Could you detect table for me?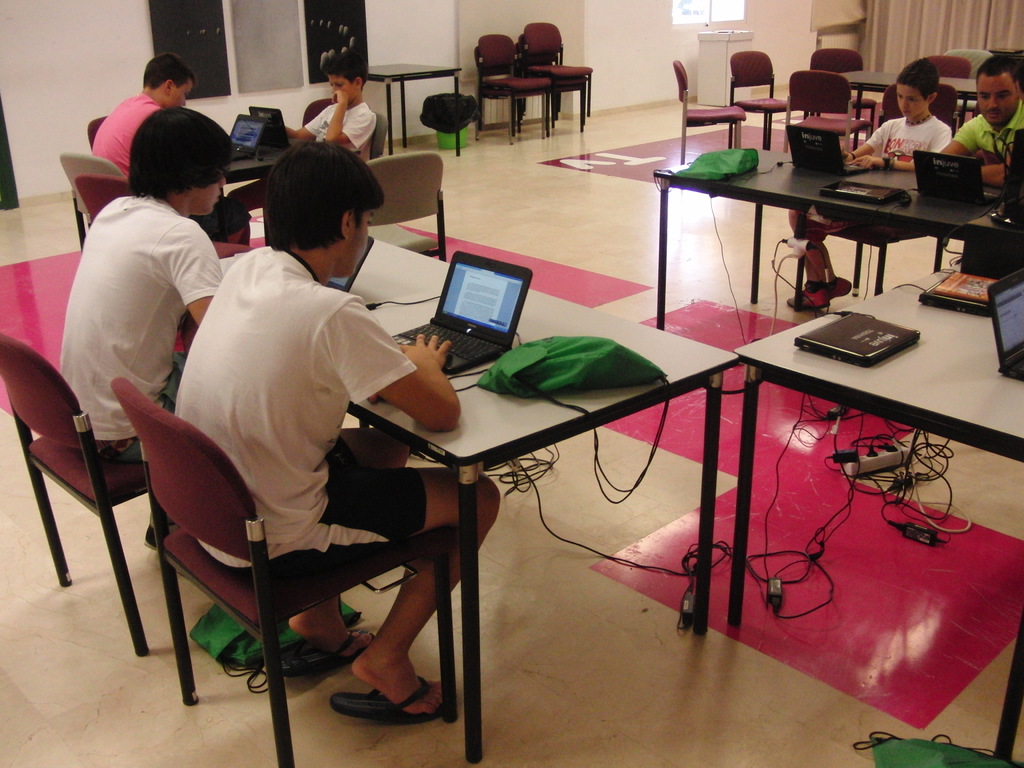
Detection result: pyautogui.locateOnScreen(614, 124, 1005, 343).
